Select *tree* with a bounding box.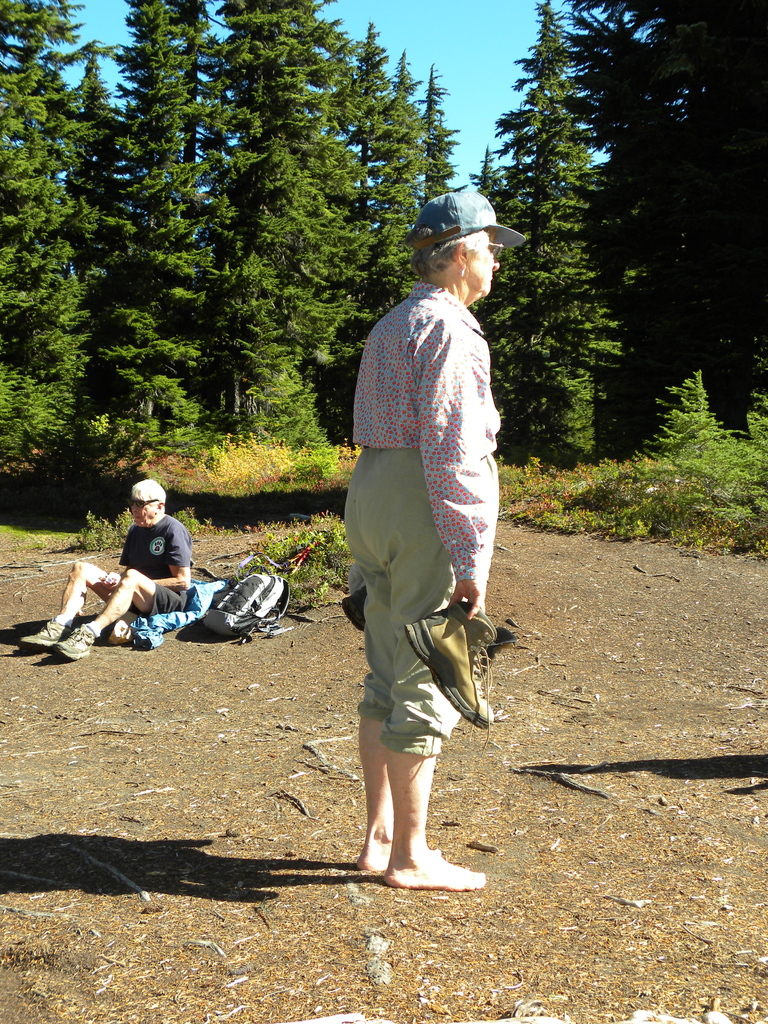
[x1=470, y1=0, x2=632, y2=478].
